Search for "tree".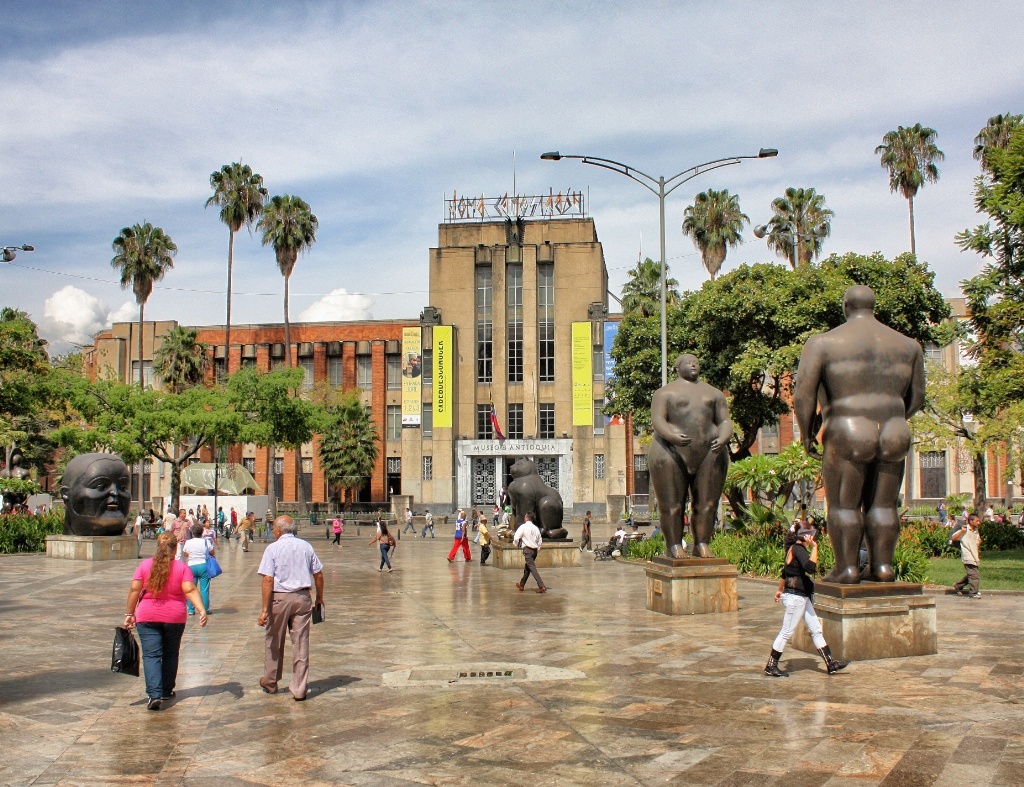
Found at bbox(233, 357, 305, 509).
